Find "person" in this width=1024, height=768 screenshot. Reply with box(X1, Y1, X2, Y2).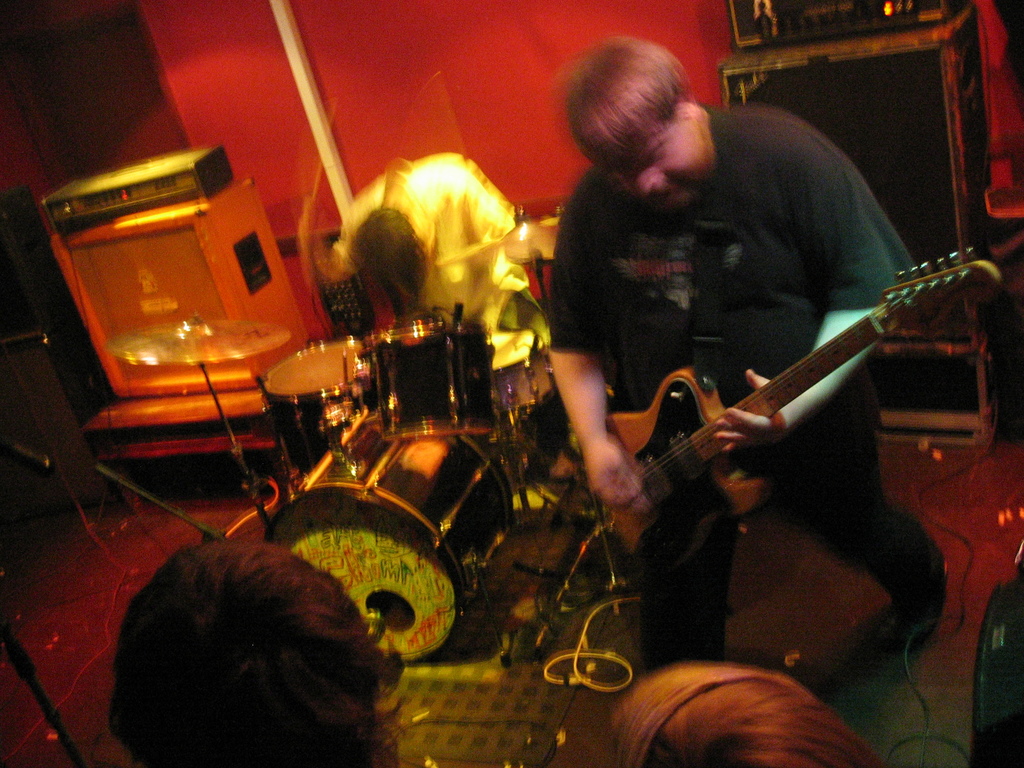
box(96, 524, 401, 767).
